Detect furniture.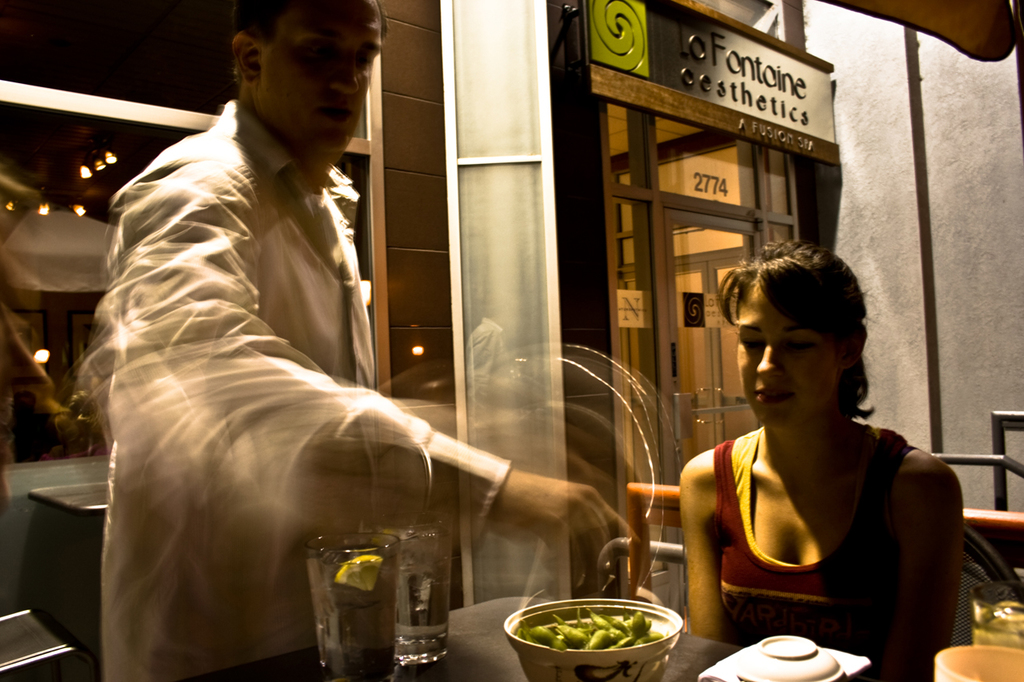
Detected at {"x1": 0, "y1": 607, "x2": 100, "y2": 681}.
